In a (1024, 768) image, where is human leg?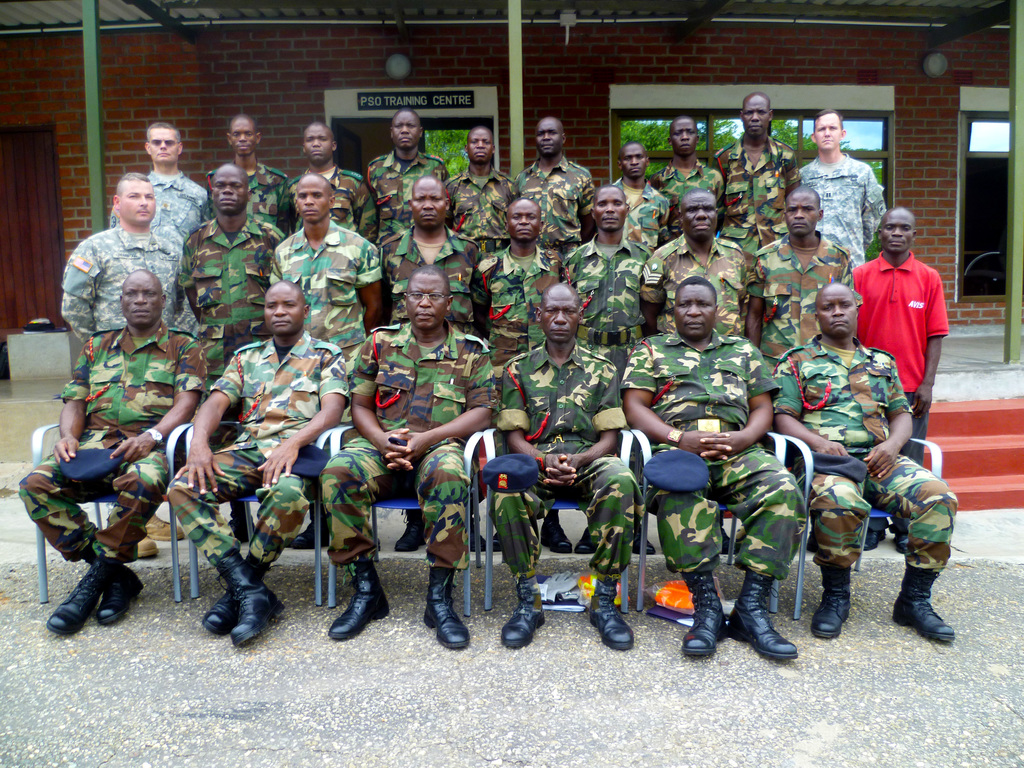
[left=22, top=438, right=140, bottom=621].
